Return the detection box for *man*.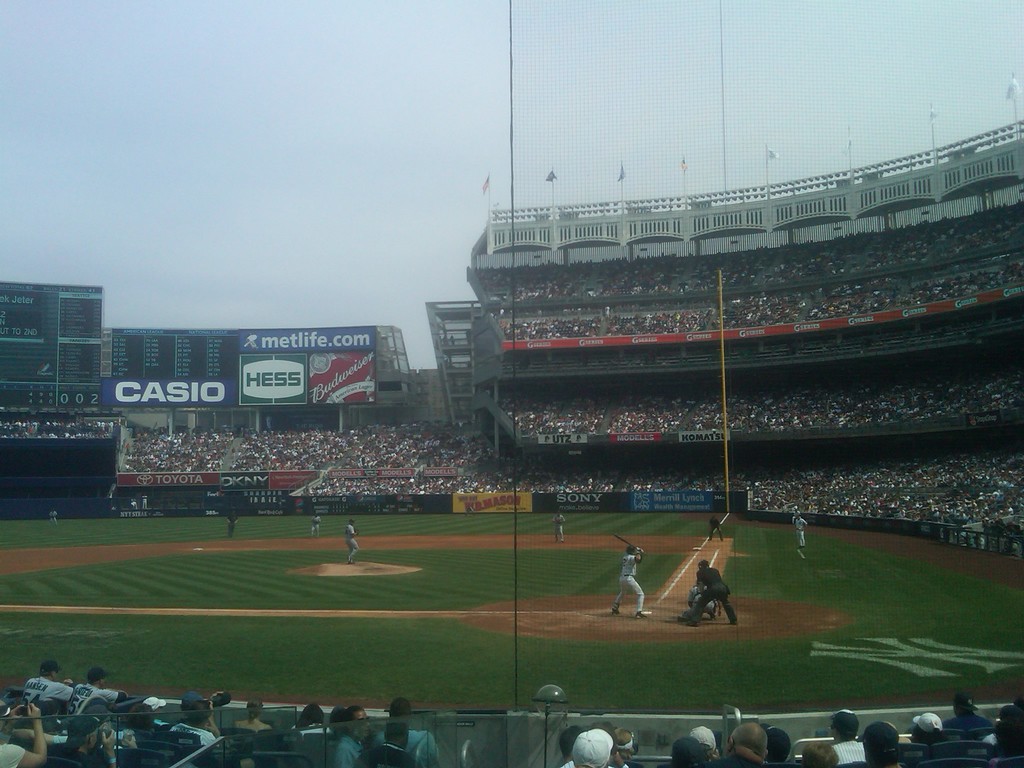
bbox=[550, 511, 570, 539].
